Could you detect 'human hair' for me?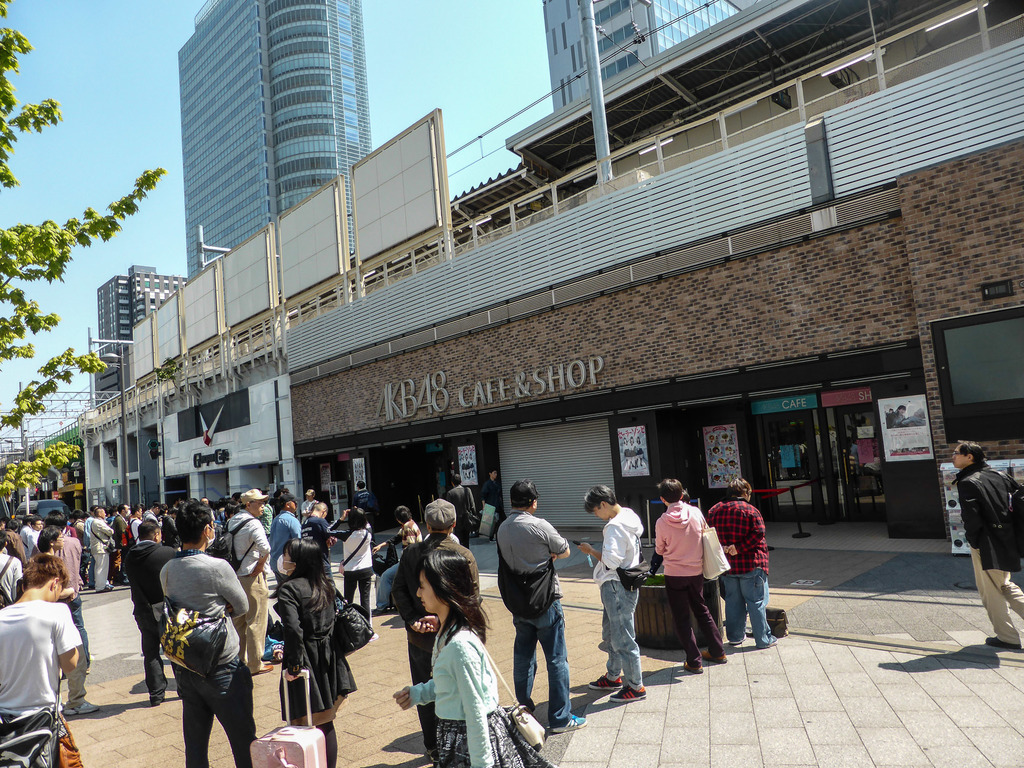
Detection result: region(93, 509, 102, 515).
